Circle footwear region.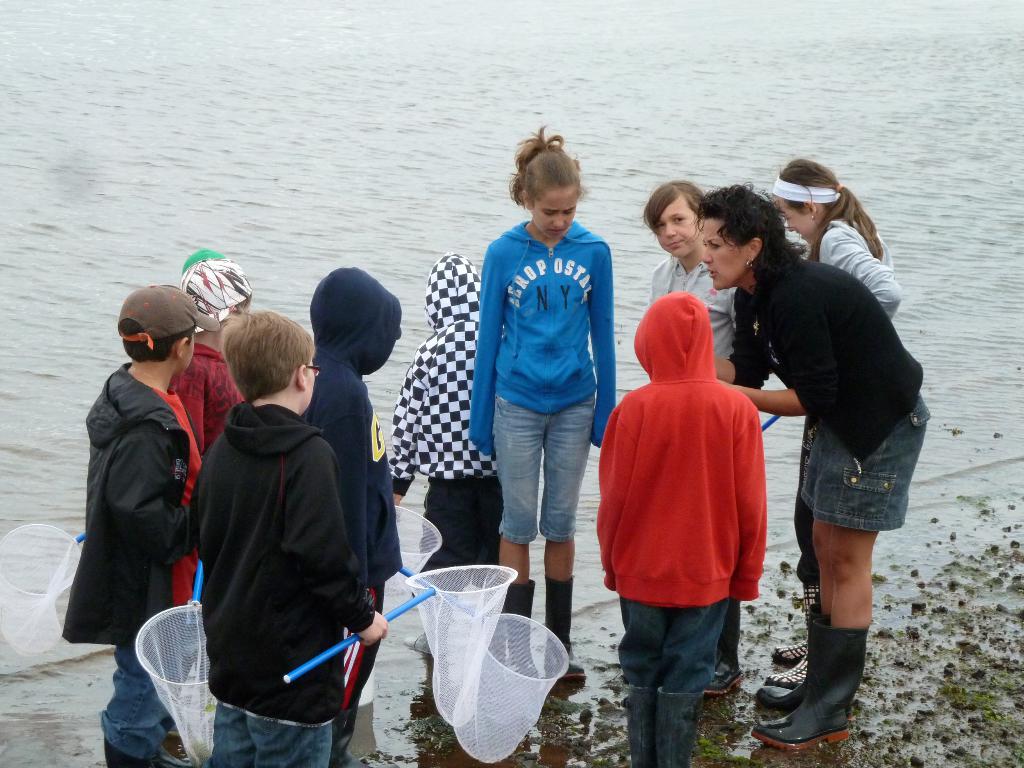
Region: 555:641:586:685.
